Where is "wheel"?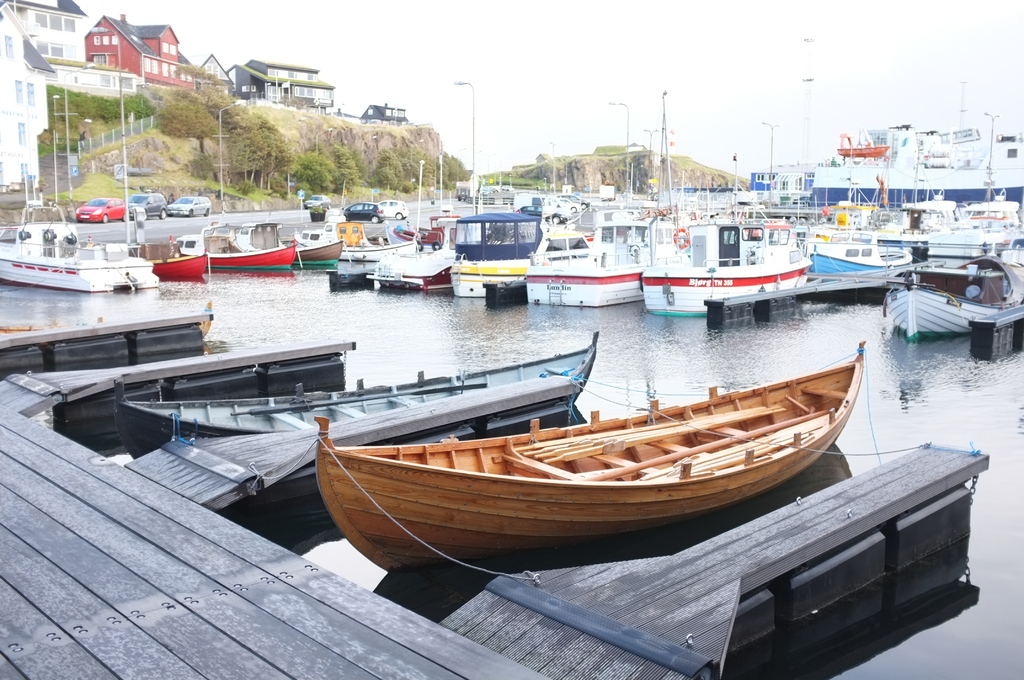
BBox(204, 210, 209, 216).
